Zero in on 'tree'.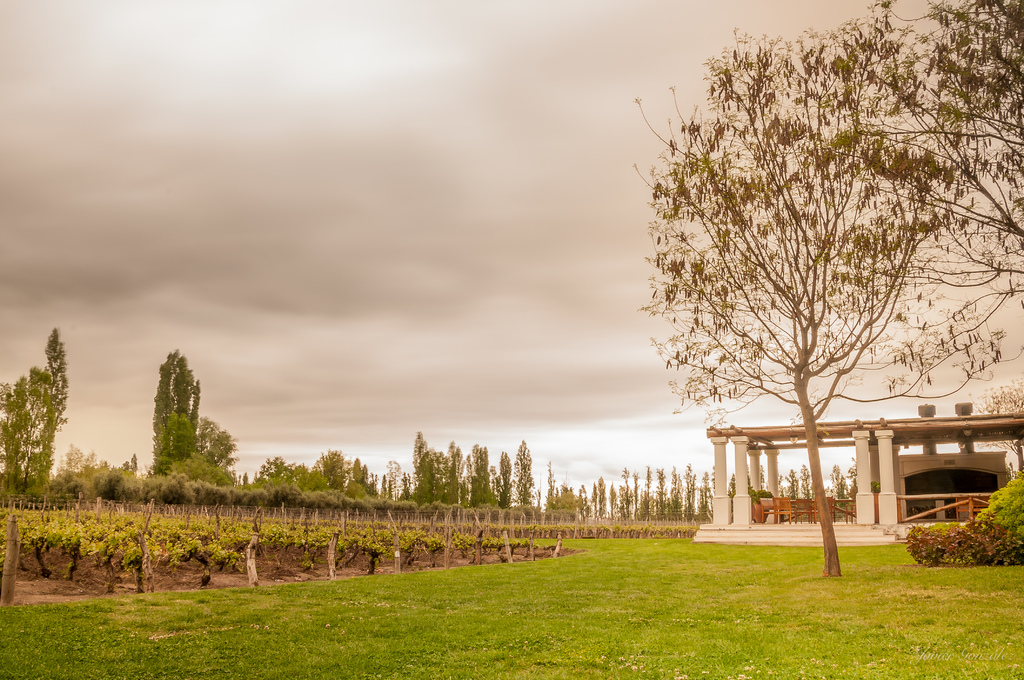
Zeroed in: x1=0 y1=324 x2=105 y2=499.
